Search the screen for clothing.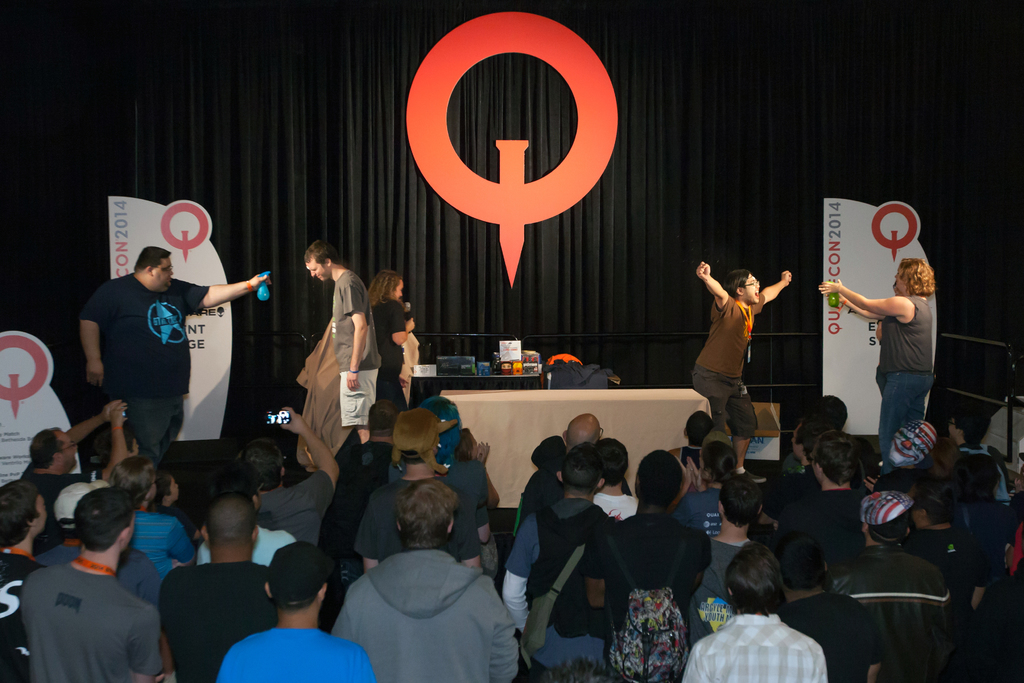
Found at [839, 536, 944, 682].
